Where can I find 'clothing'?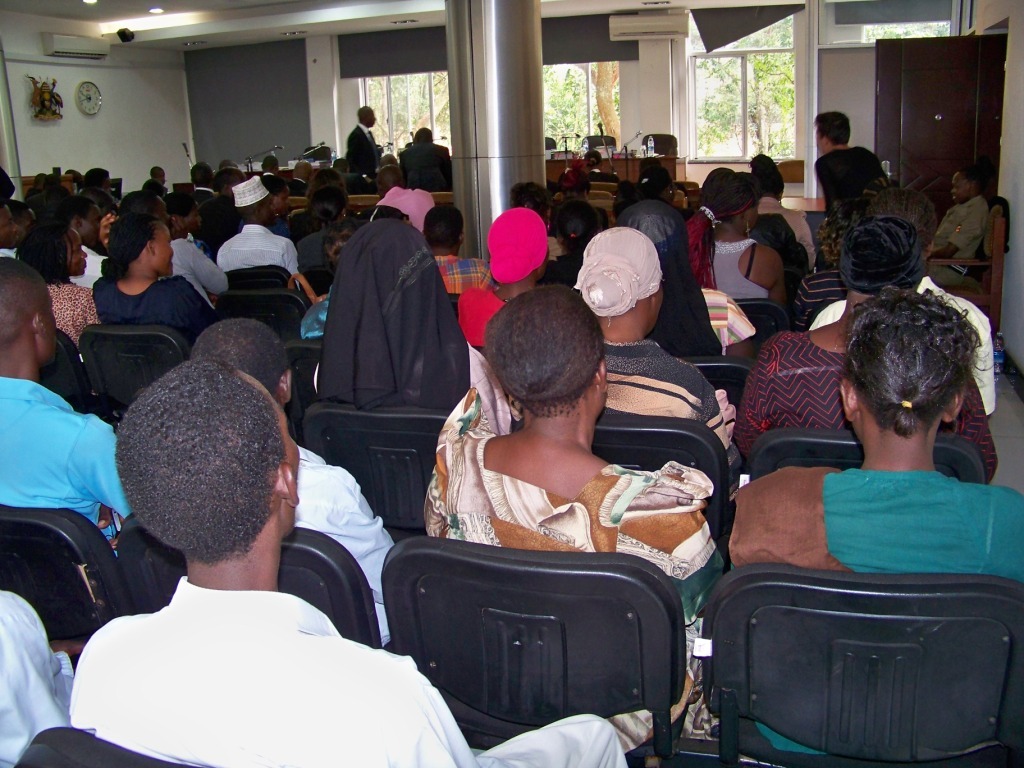
You can find it at (344, 171, 379, 195).
